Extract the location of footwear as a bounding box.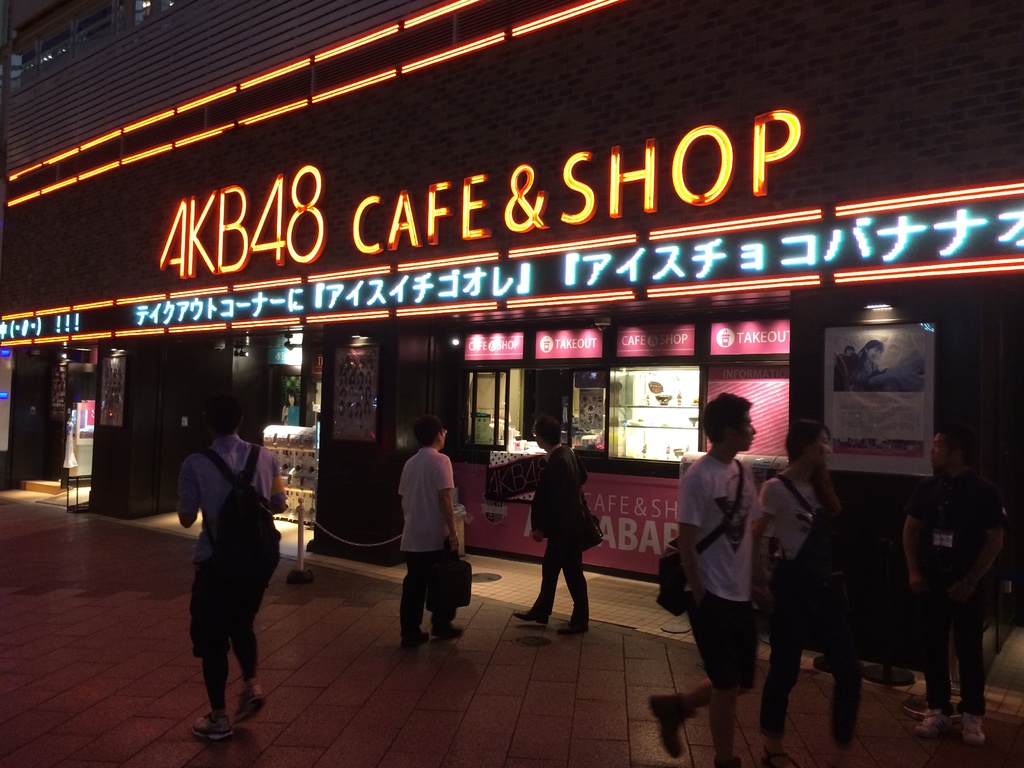
[182, 640, 258, 753].
